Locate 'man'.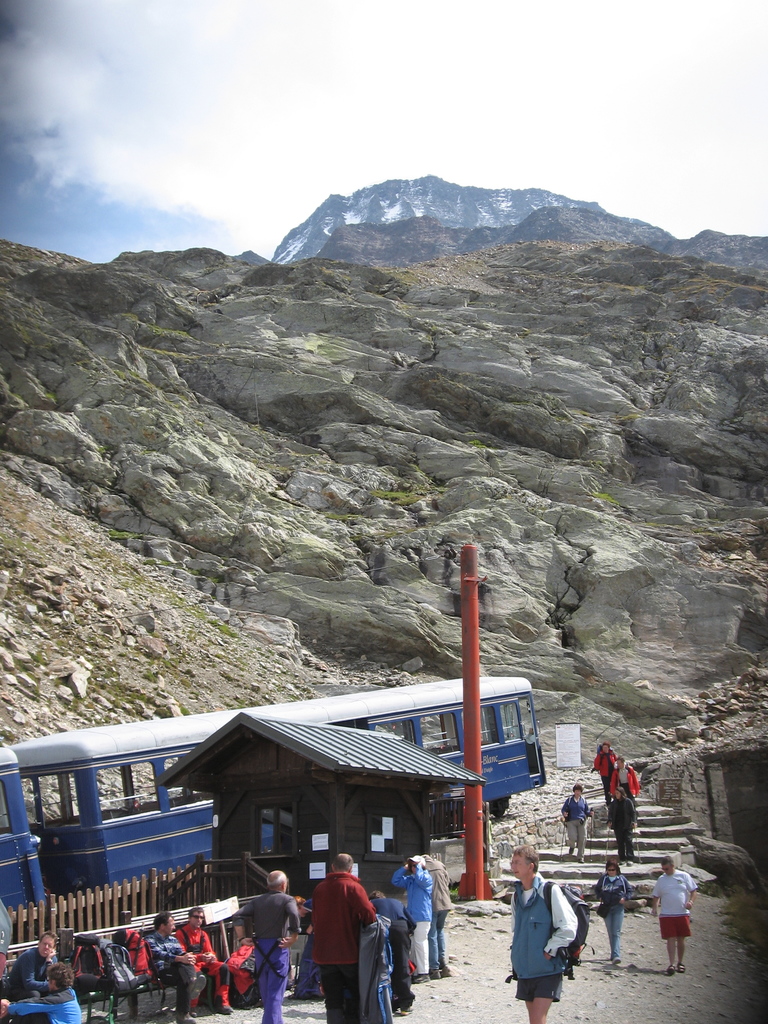
Bounding box: 145,908,205,1023.
